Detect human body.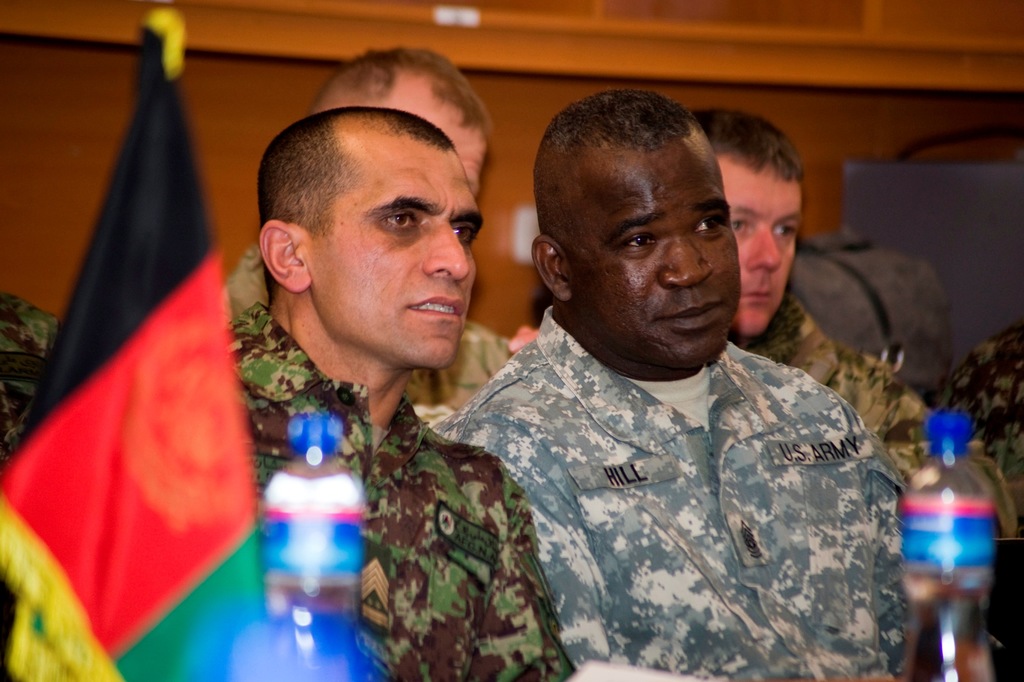
Detected at {"x1": 204, "y1": 44, "x2": 540, "y2": 419}.
